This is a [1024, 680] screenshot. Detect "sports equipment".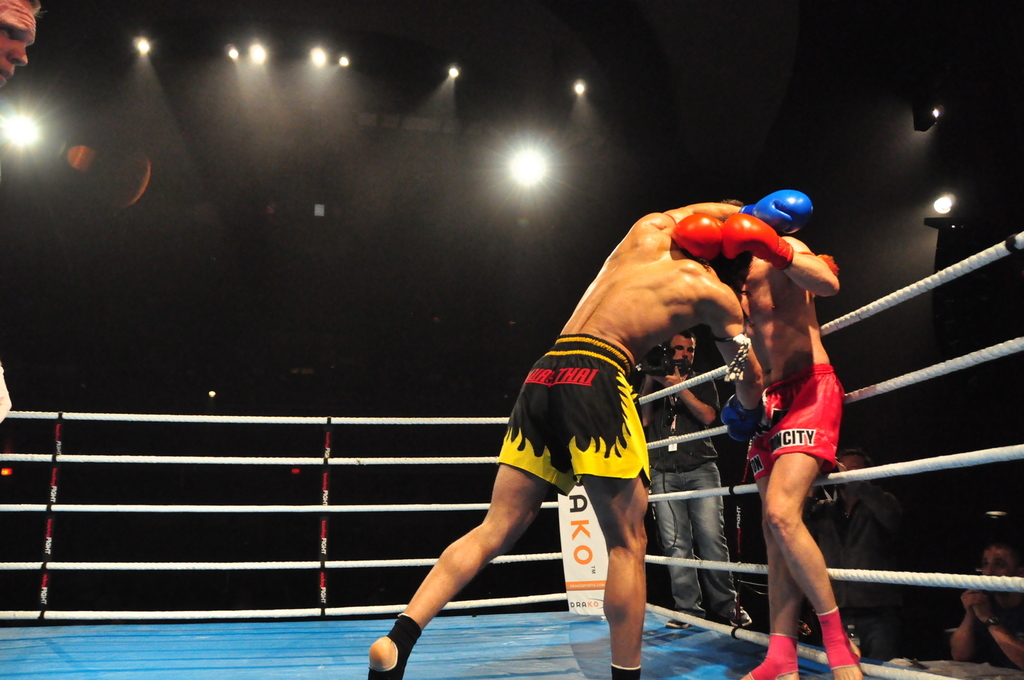
box(723, 217, 789, 266).
